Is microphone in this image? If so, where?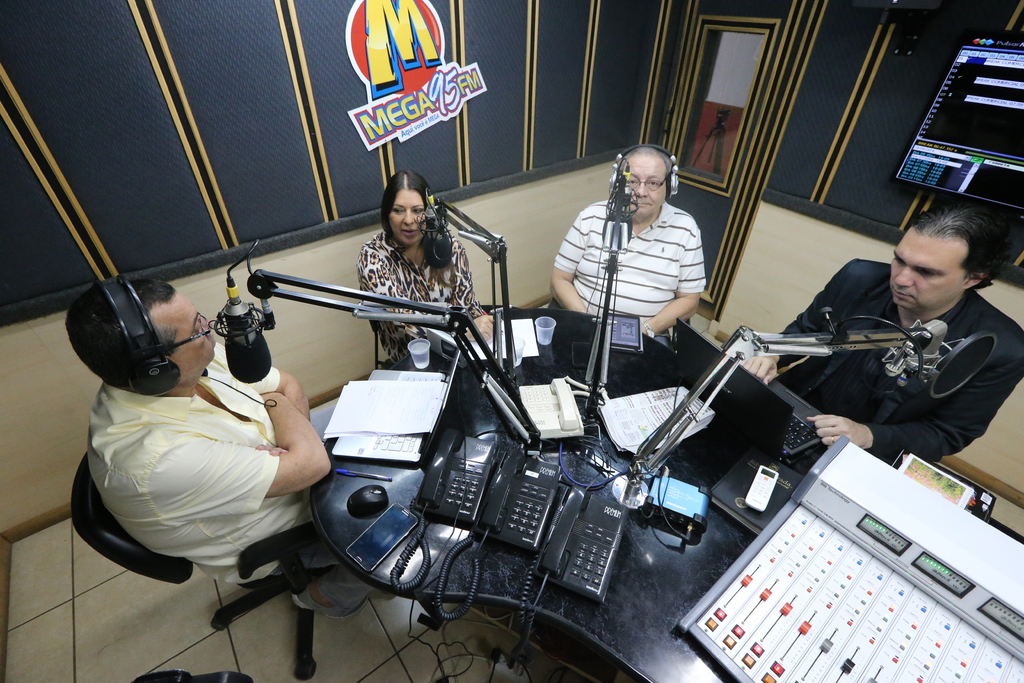
Yes, at (602,167,635,251).
